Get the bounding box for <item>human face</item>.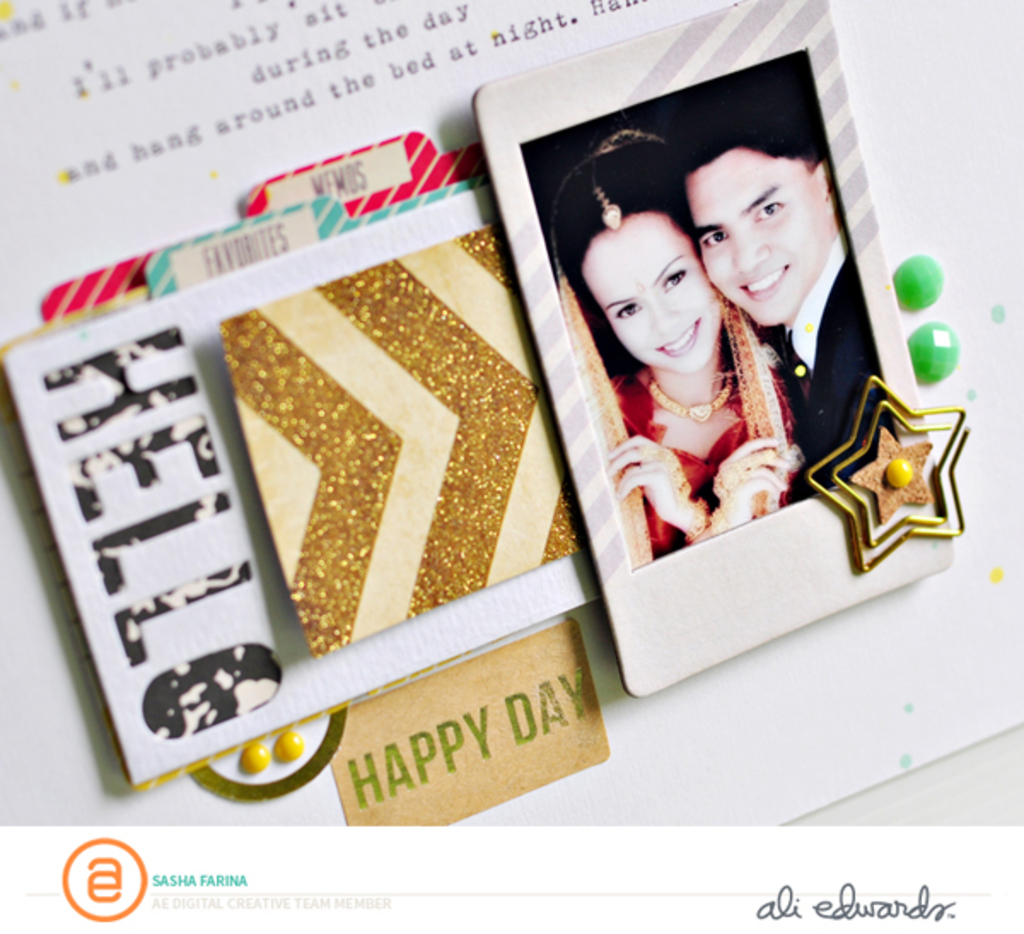
(683, 97, 848, 333).
